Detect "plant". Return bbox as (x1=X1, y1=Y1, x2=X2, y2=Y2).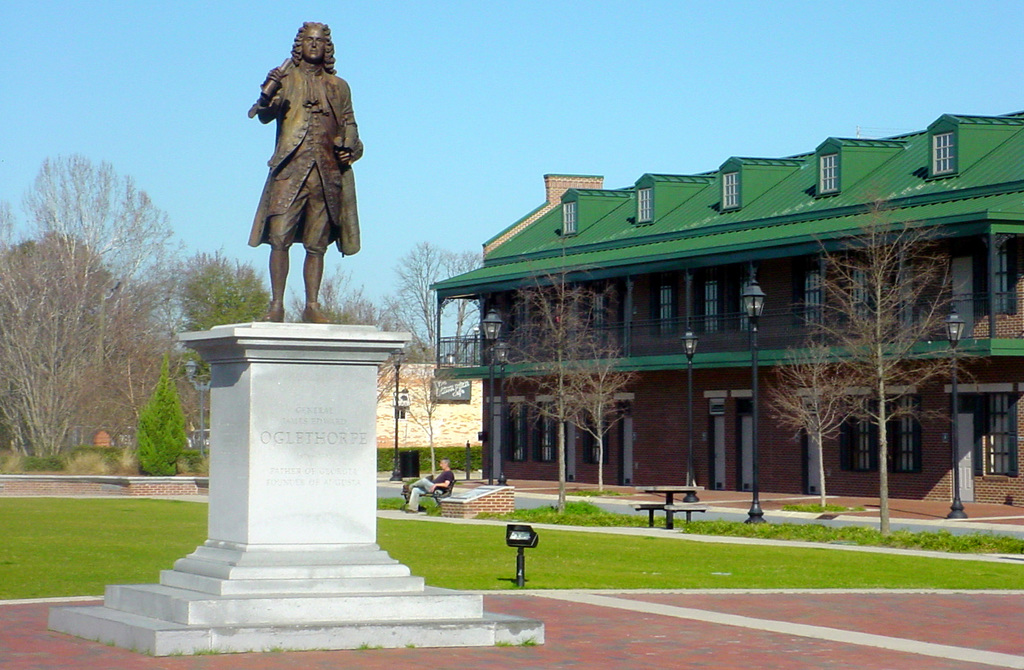
(x1=671, y1=516, x2=690, y2=532).
